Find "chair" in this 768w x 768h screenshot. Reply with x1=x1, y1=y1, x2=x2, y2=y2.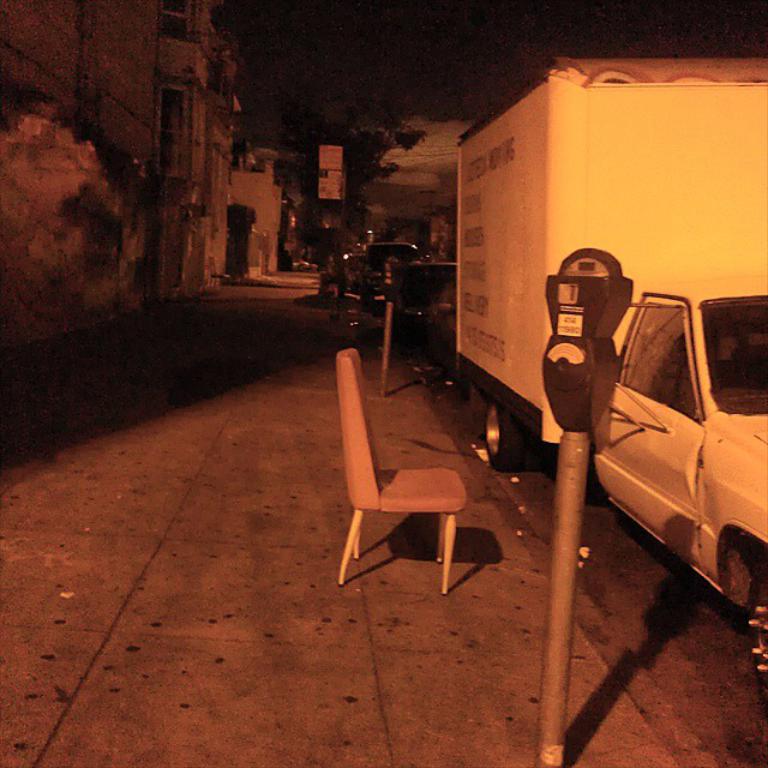
x1=335, y1=335, x2=504, y2=601.
